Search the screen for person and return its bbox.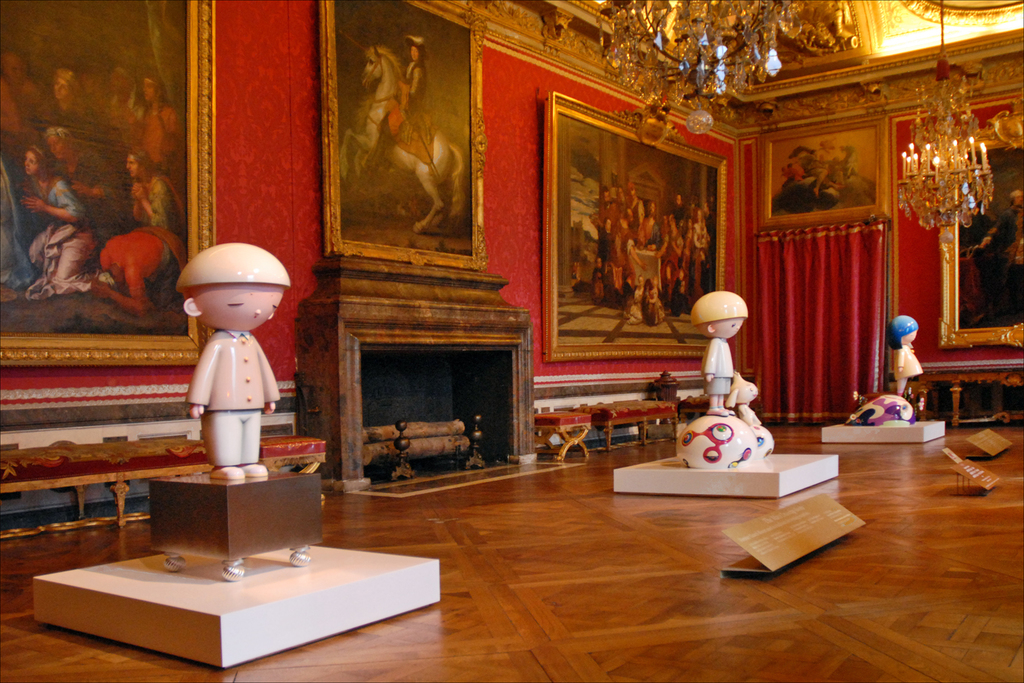
Found: 886/317/924/395.
